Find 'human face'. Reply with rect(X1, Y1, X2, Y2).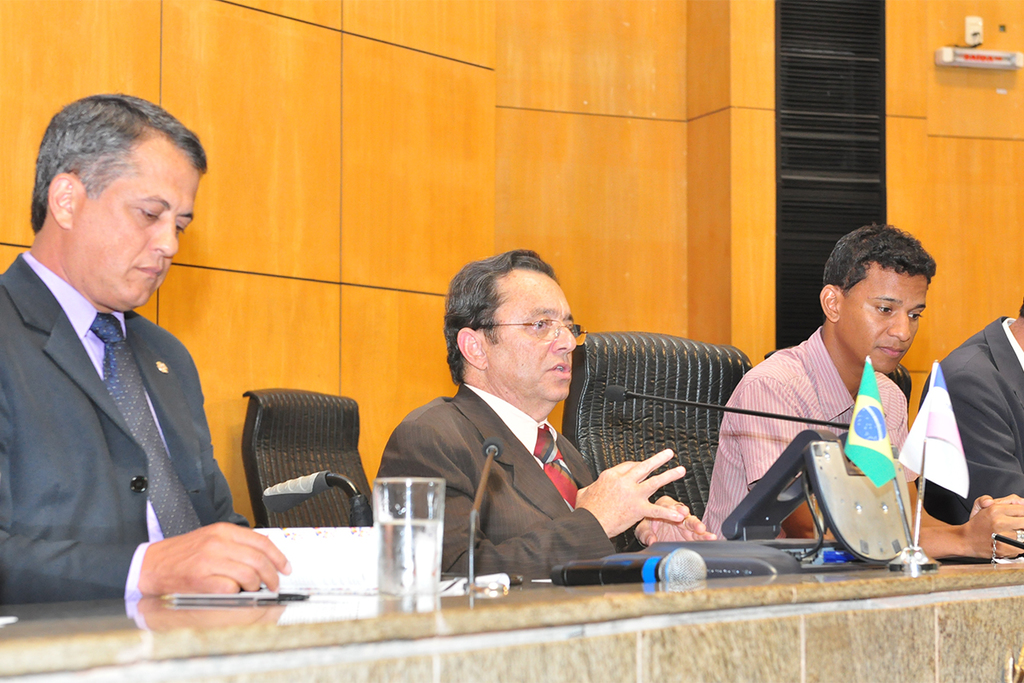
rect(59, 135, 206, 306).
